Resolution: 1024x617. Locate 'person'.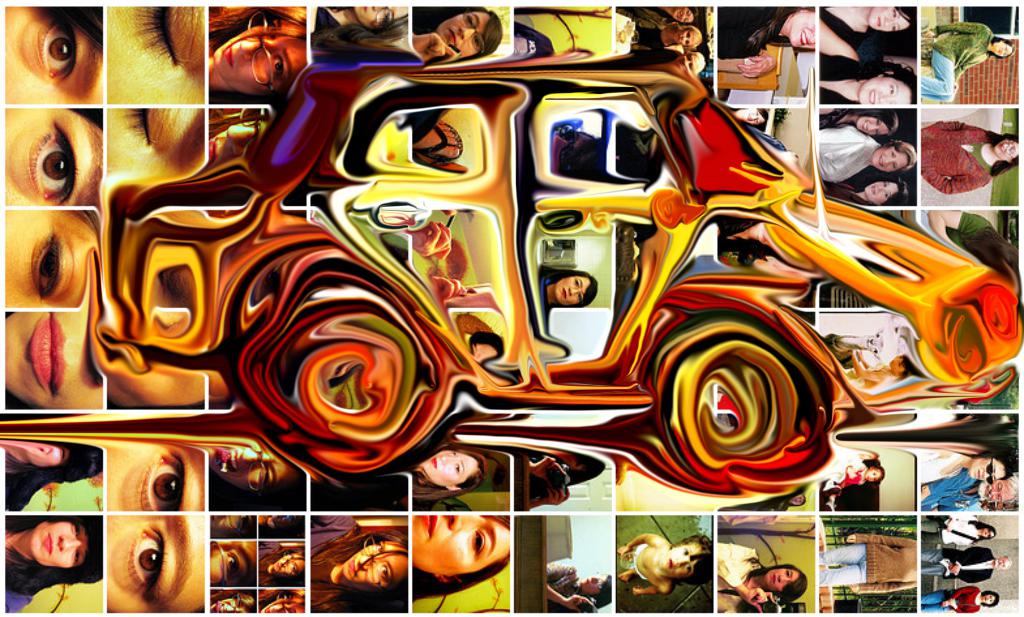
(left=819, top=524, right=914, bottom=595).
